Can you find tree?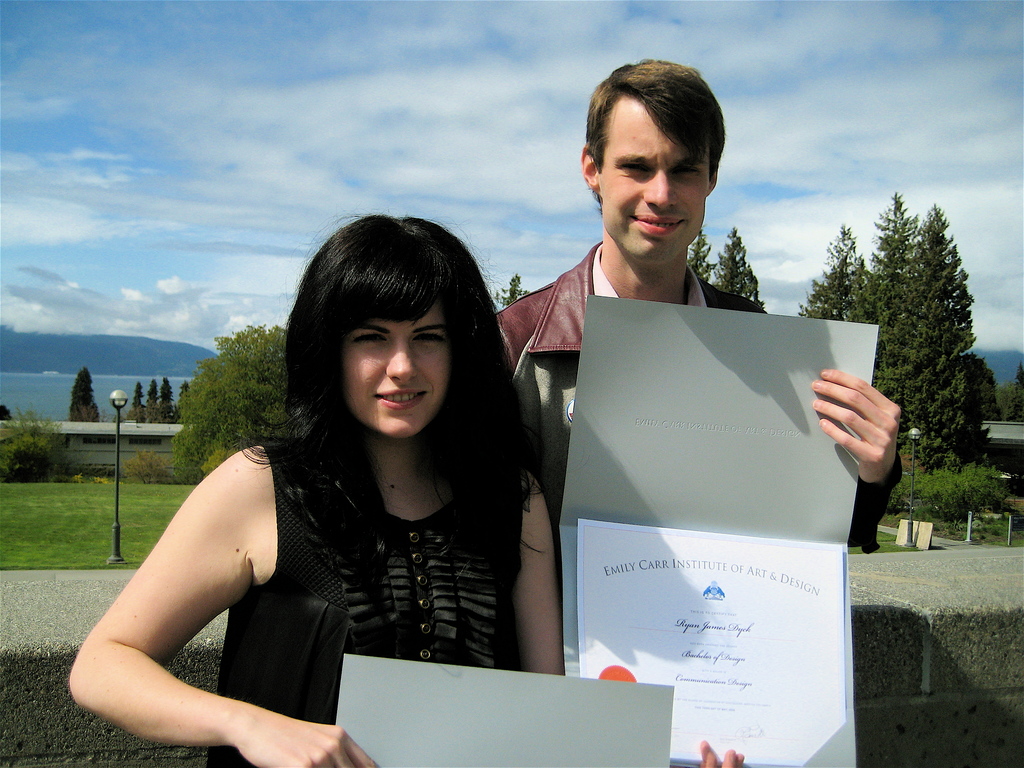
Yes, bounding box: l=170, t=323, r=291, b=482.
